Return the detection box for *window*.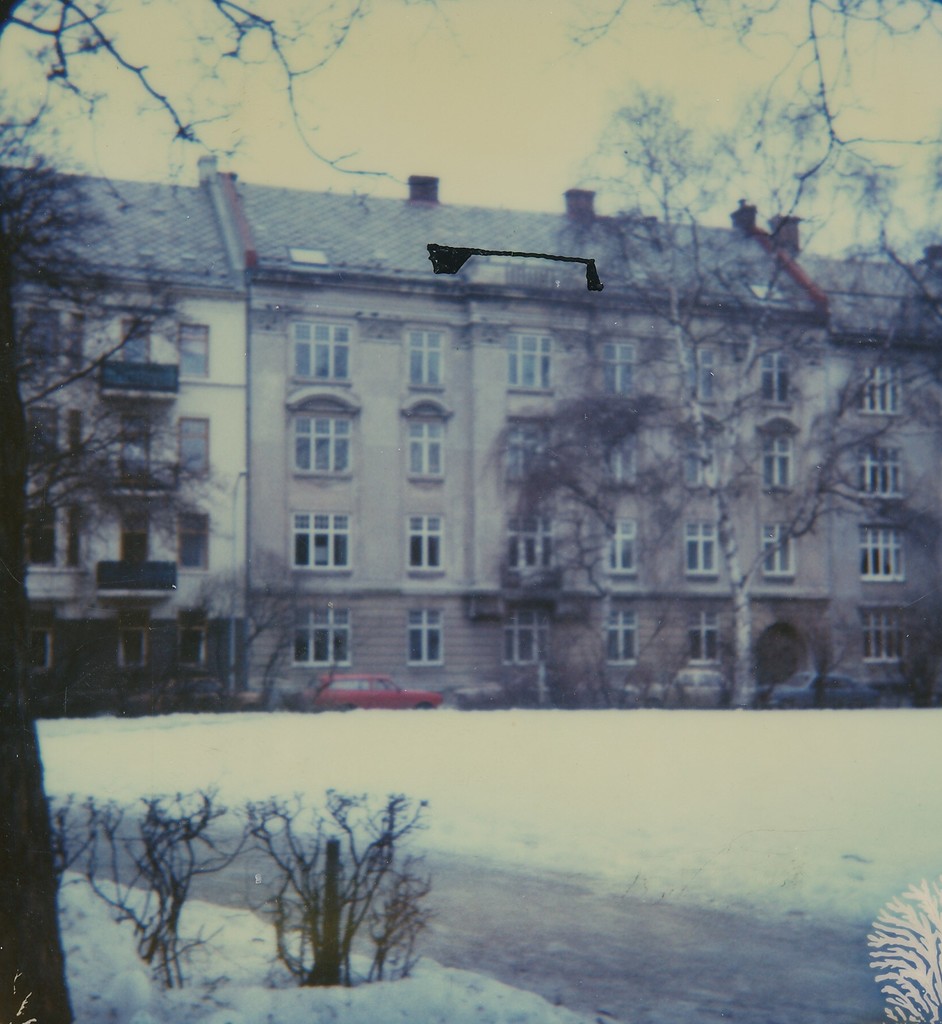
[177, 508, 210, 569].
